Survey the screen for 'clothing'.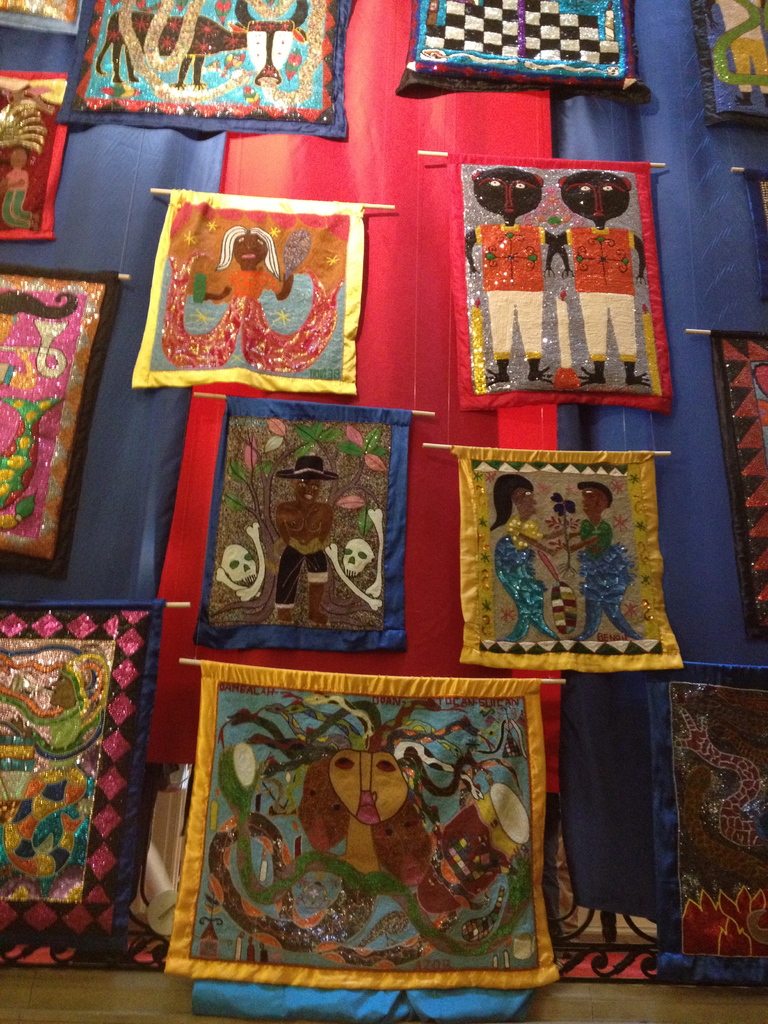
Survey found: box(166, 252, 343, 371).
